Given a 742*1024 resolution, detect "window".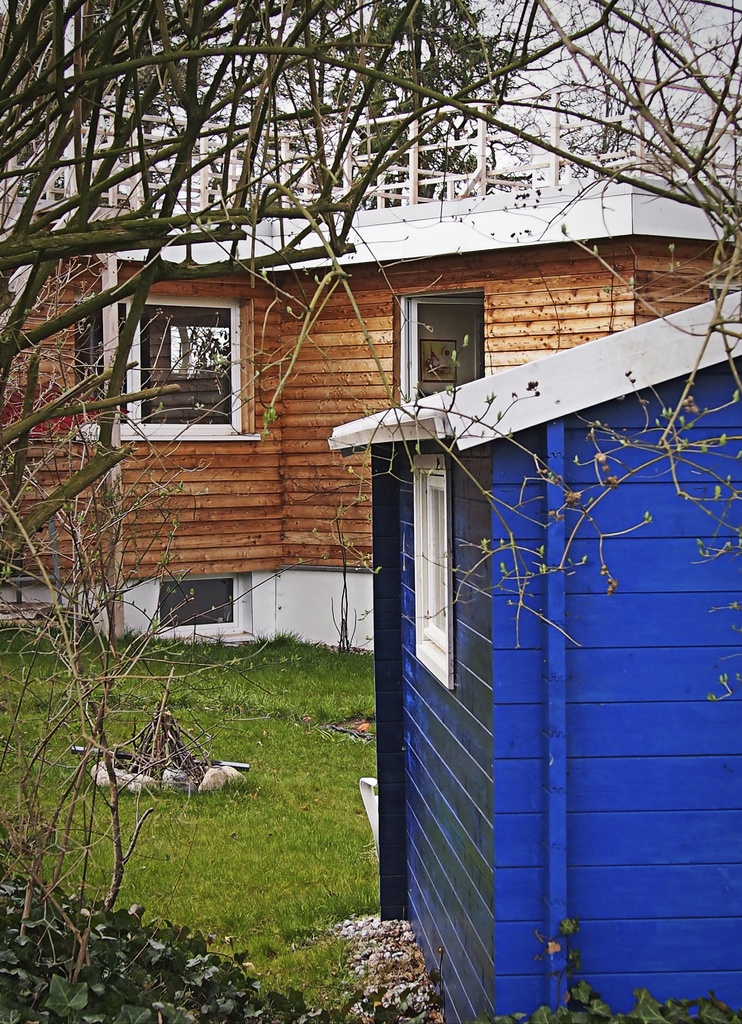
bbox(388, 289, 484, 426).
